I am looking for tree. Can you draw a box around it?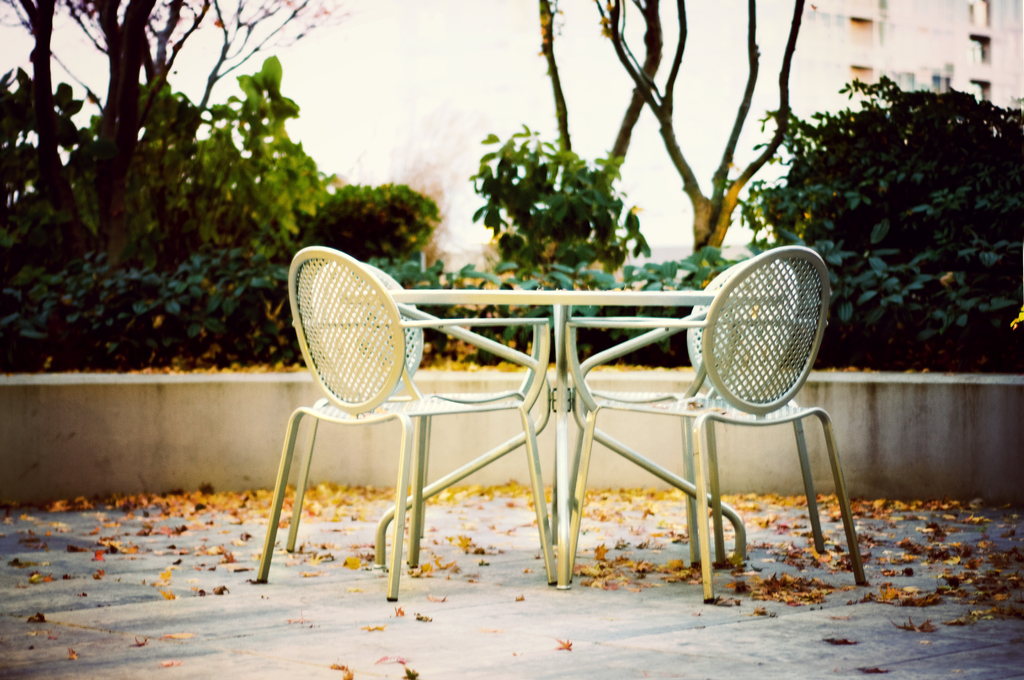
Sure, the bounding box is 0 0 351 389.
